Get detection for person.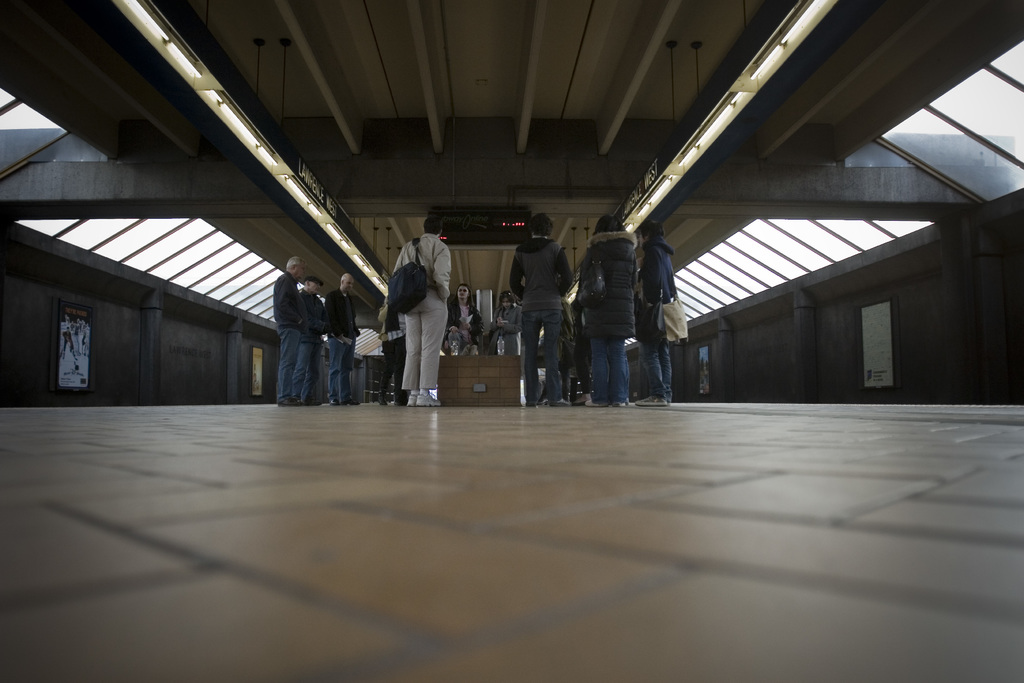
Detection: BBox(507, 213, 569, 410).
